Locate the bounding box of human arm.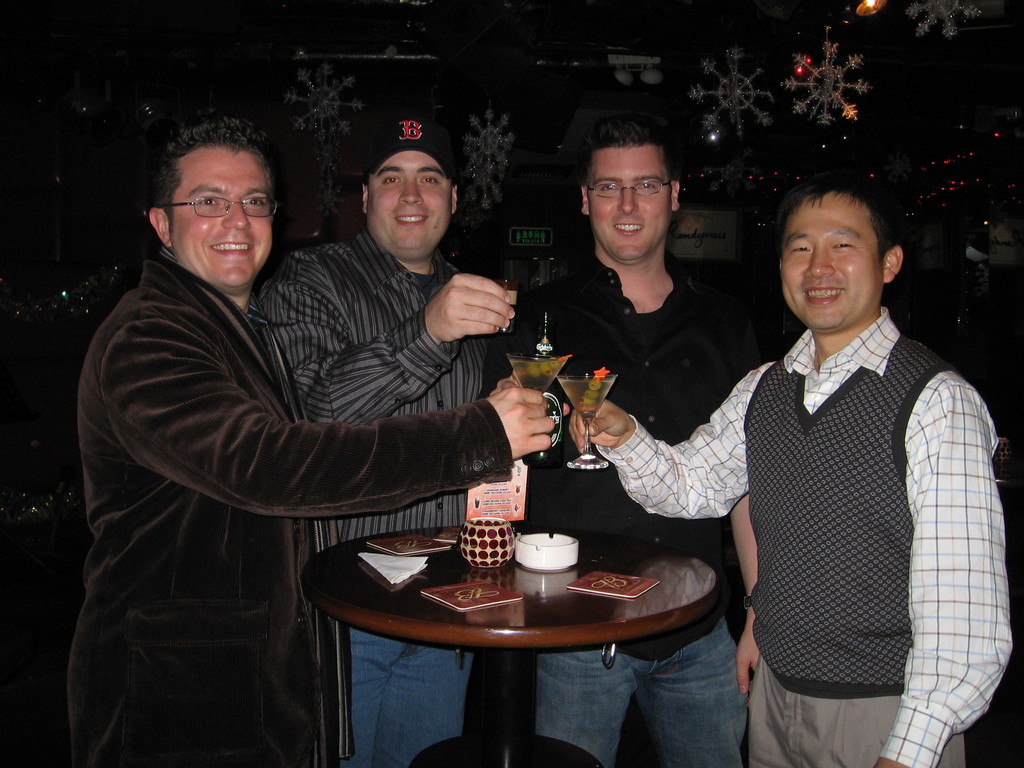
Bounding box: l=734, t=488, r=753, b=709.
